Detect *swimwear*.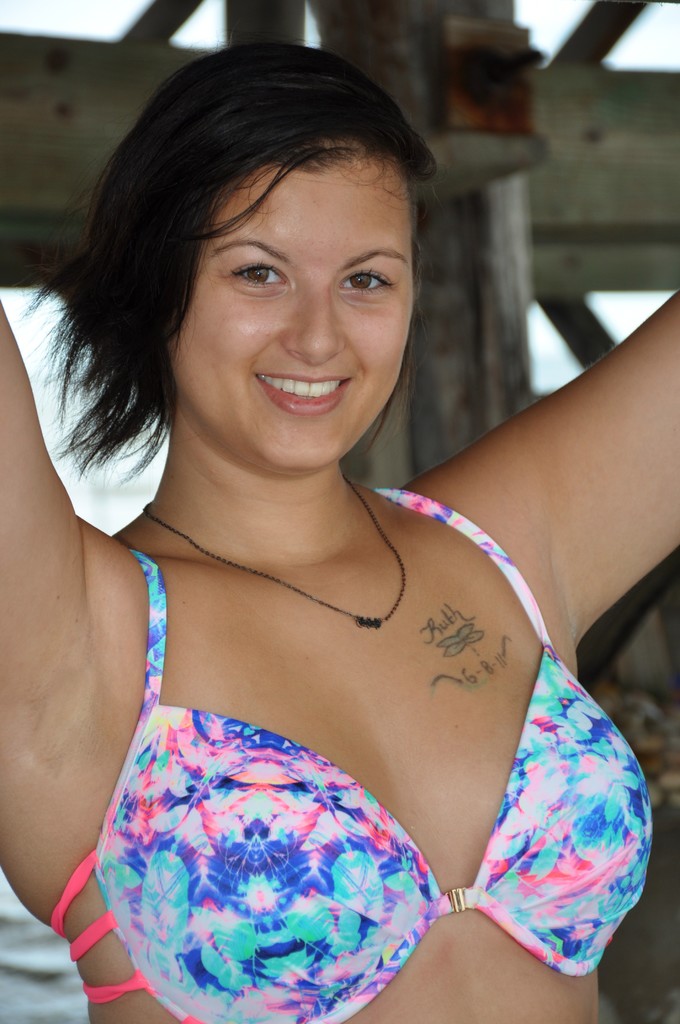
Detected at bbox(56, 491, 649, 1023).
